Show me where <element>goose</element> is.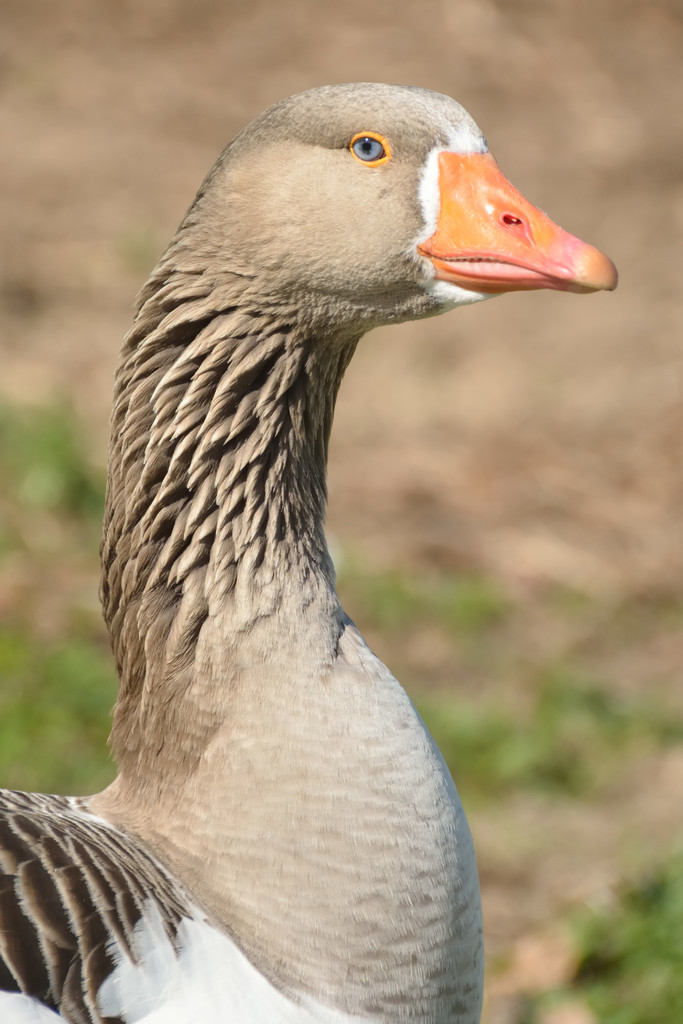
<element>goose</element> is at {"left": 0, "top": 72, "right": 618, "bottom": 1023}.
